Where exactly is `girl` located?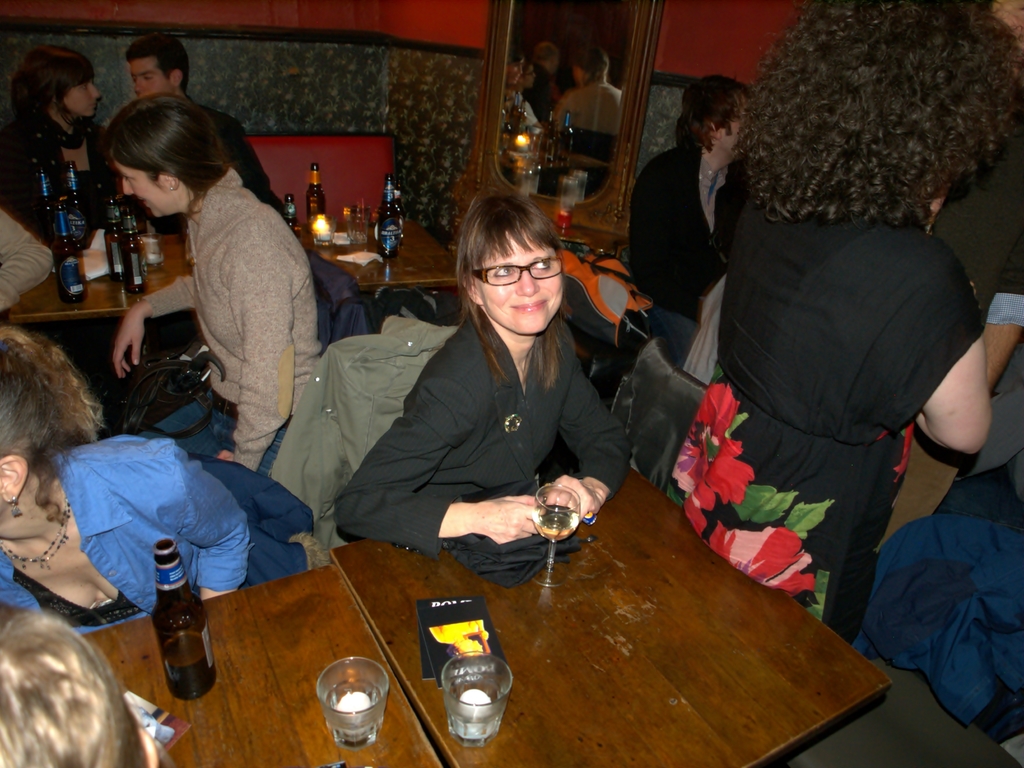
Its bounding box is bbox=(330, 189, 629, 558).
